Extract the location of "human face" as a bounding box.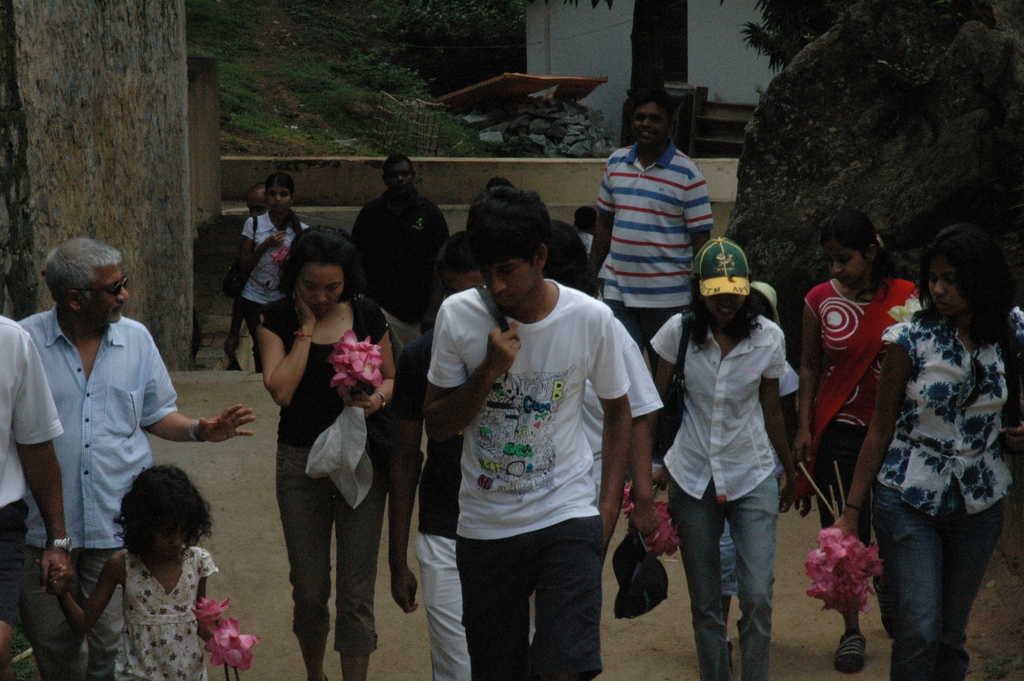
x1=244, y1=194, x2=264, y2=214.
